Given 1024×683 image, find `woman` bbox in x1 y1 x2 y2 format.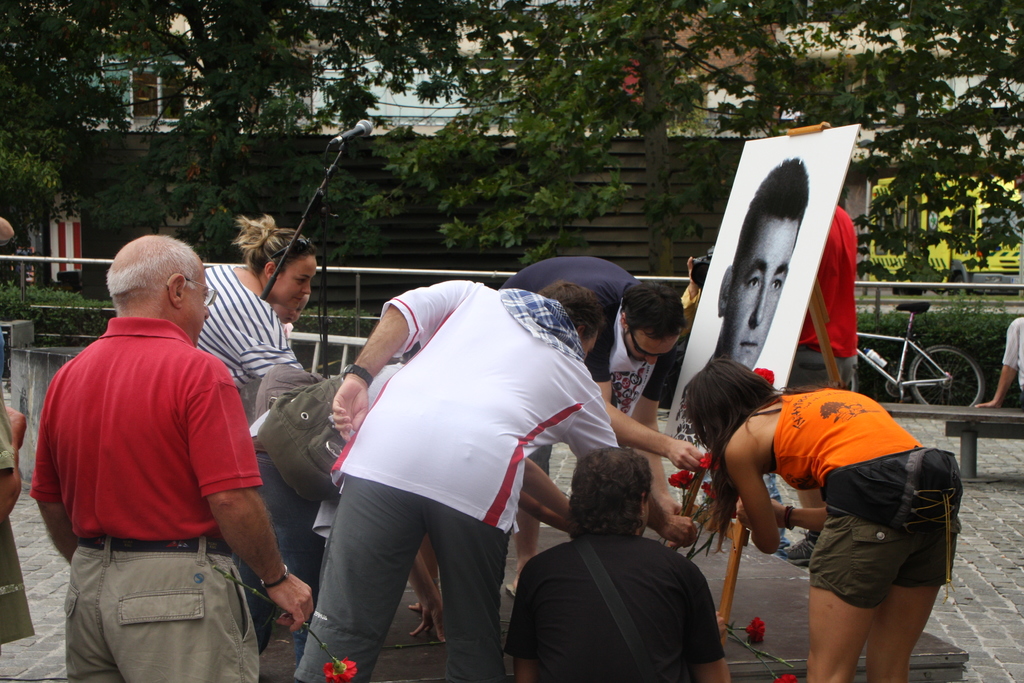
192 214 317 394.
